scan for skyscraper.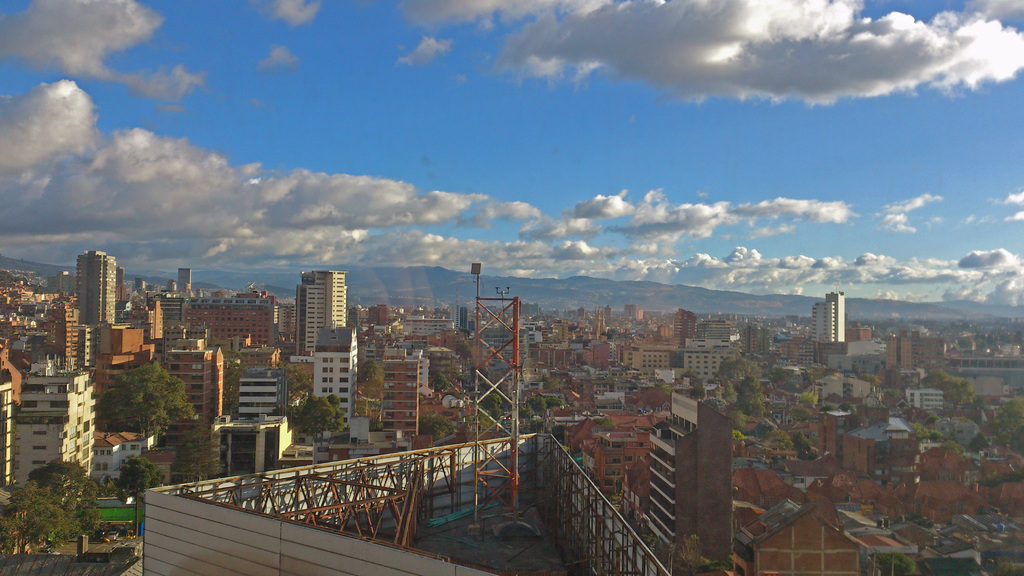
Scan result: {"x1": 308, "y1": 318, "x2": 357, "y2": 468}.
